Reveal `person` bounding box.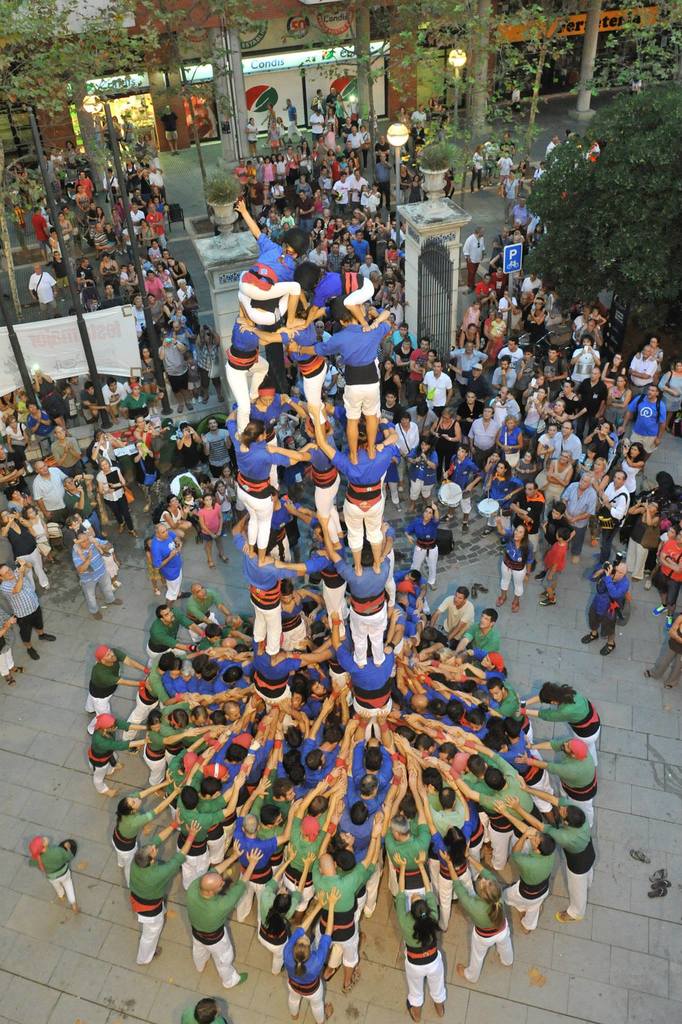
Revealed: 27:833:79:912.
